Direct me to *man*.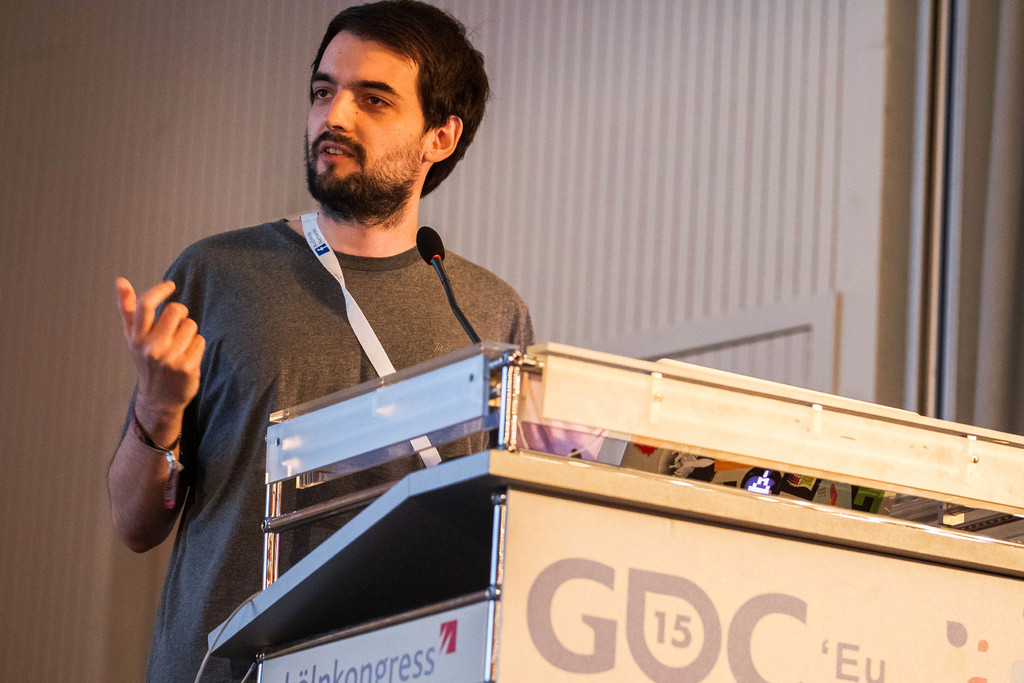
Direction: 130 0 540 682.
